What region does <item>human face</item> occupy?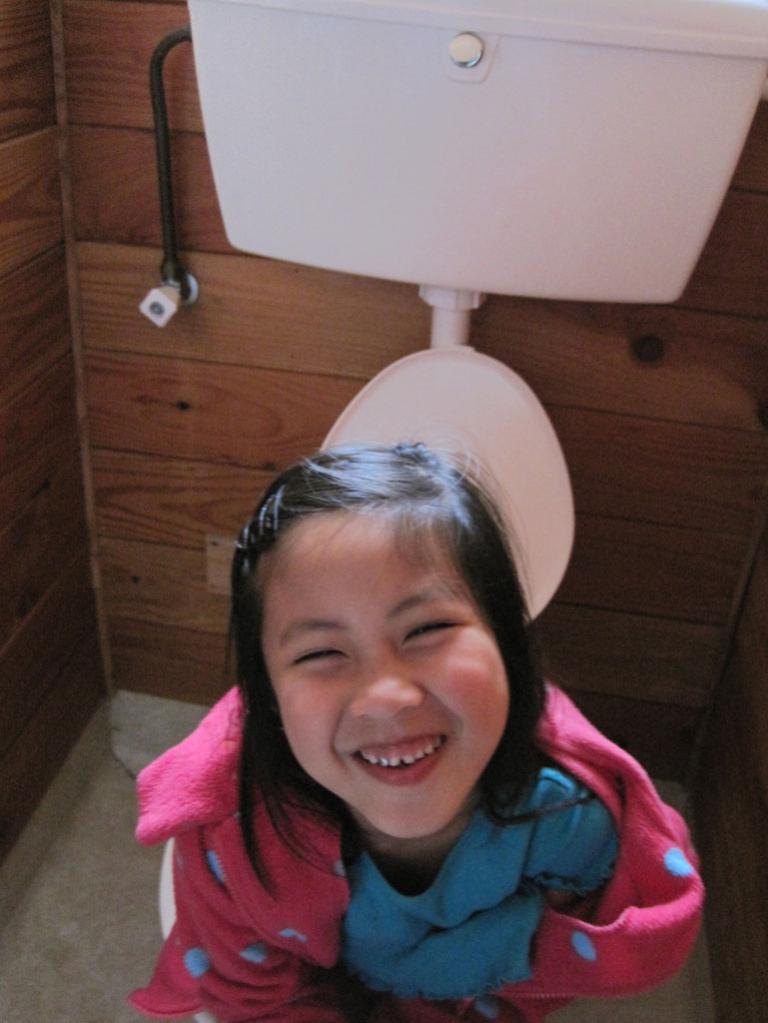
pyautogui.locateOnScreen(255, 516, 508, 841).
